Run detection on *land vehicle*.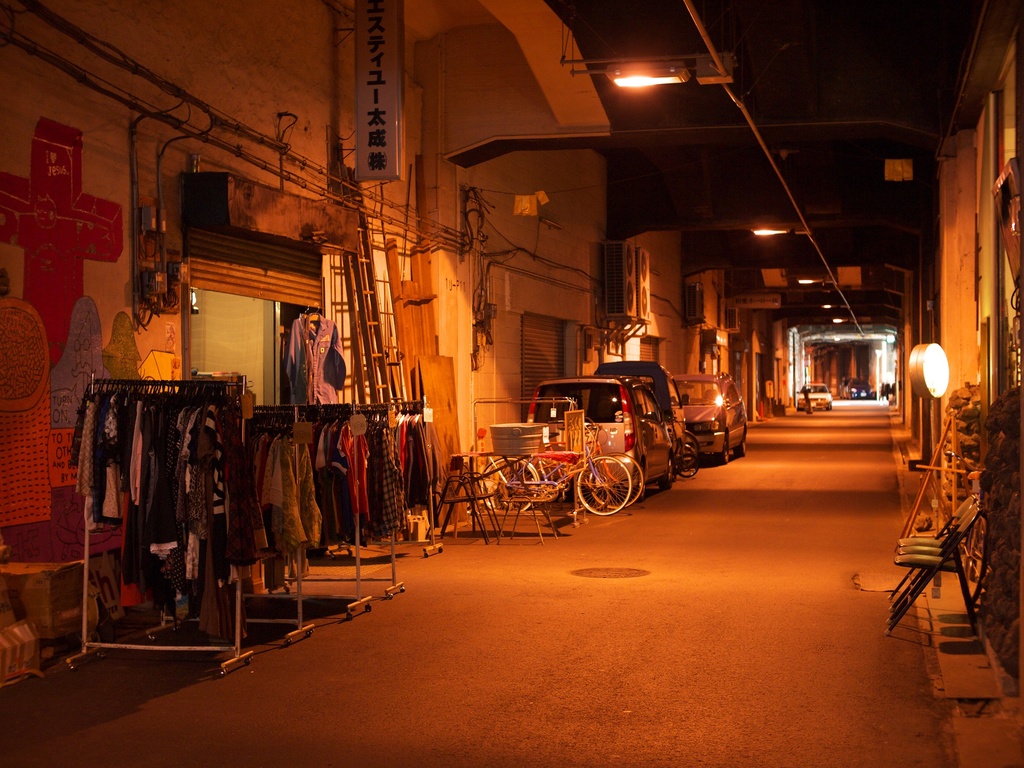
Result: 668:371:748:464.
